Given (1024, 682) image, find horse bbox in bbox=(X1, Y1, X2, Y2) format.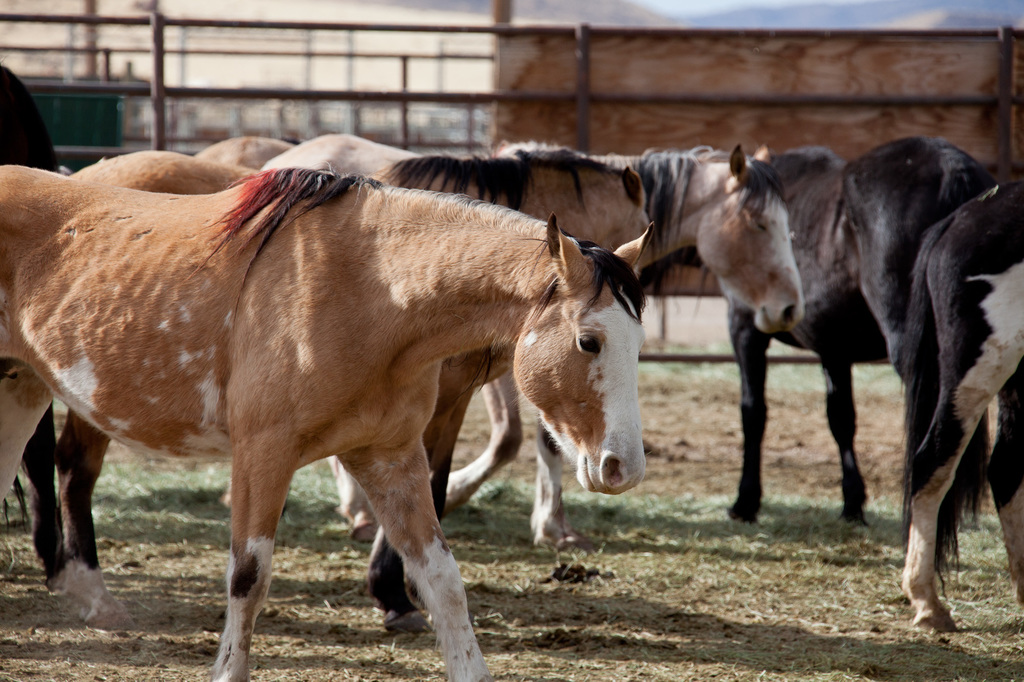
bbox=(0, 163, 652, 681).
